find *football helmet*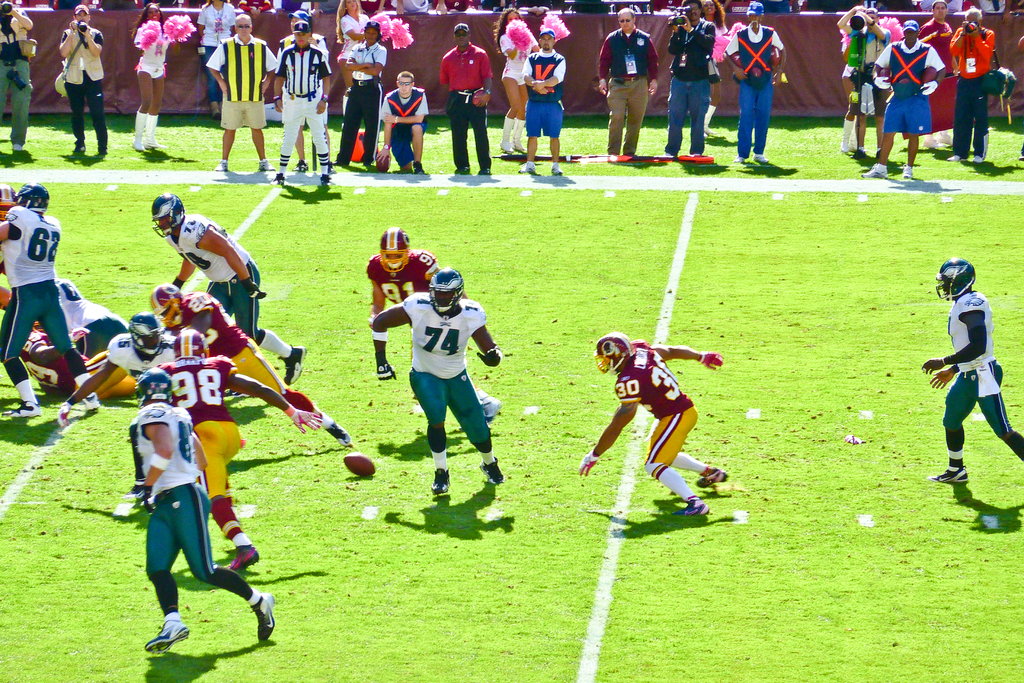
x1=379 y1=225 x2=410 y2=272
